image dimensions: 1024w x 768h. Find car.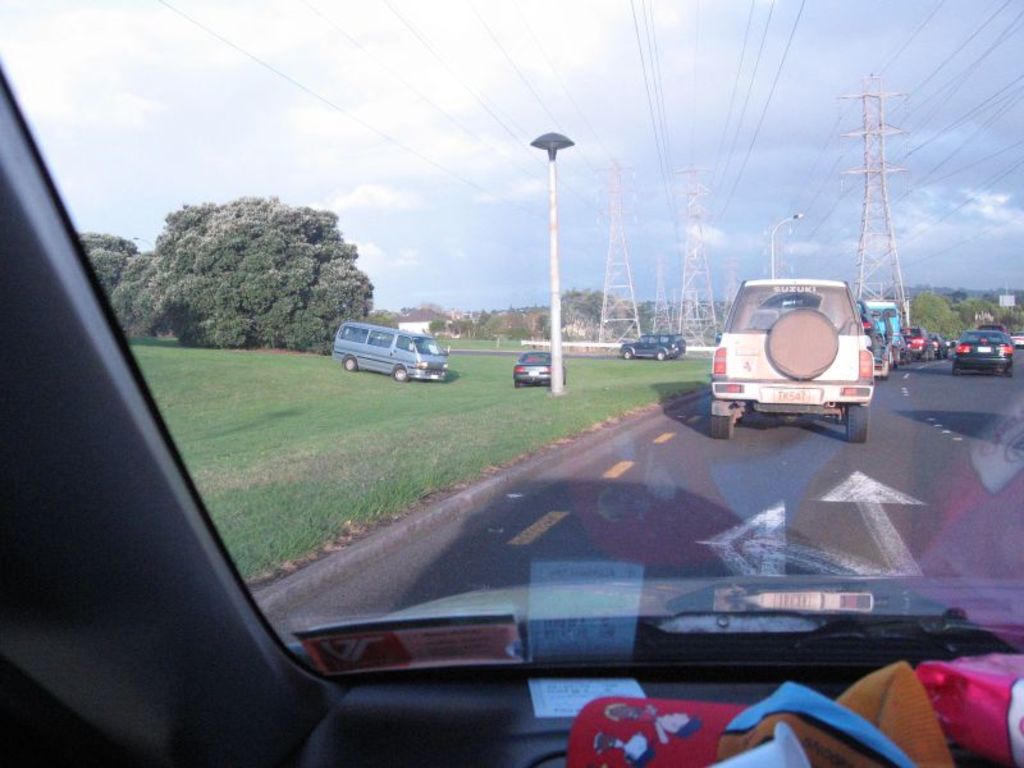
899/324/933/362.
